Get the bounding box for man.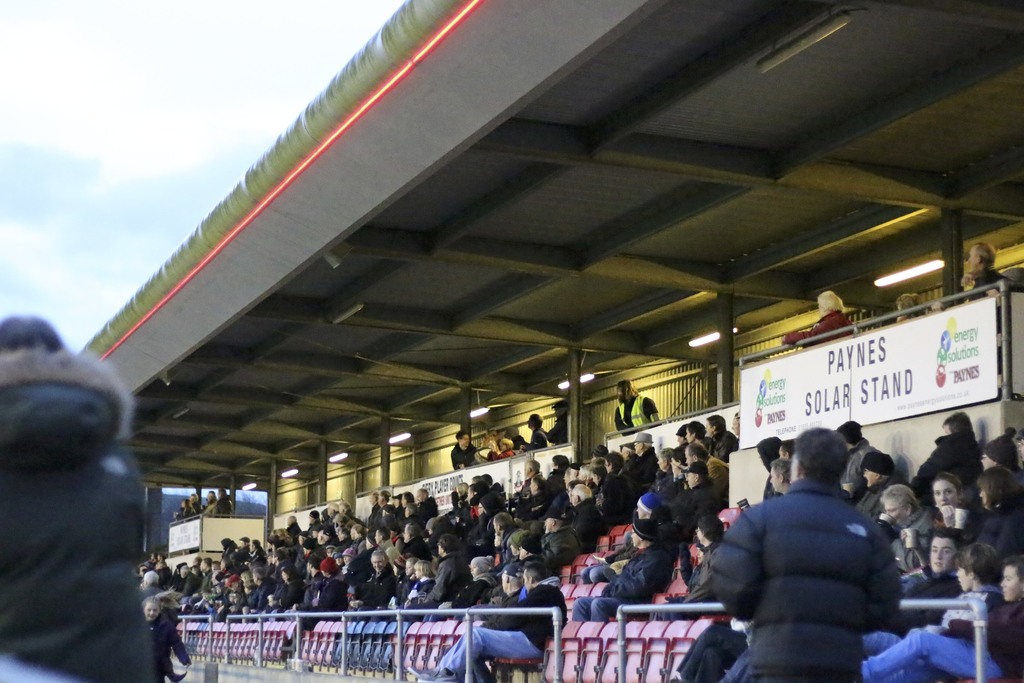
<box>705,416,737,463</box>.
